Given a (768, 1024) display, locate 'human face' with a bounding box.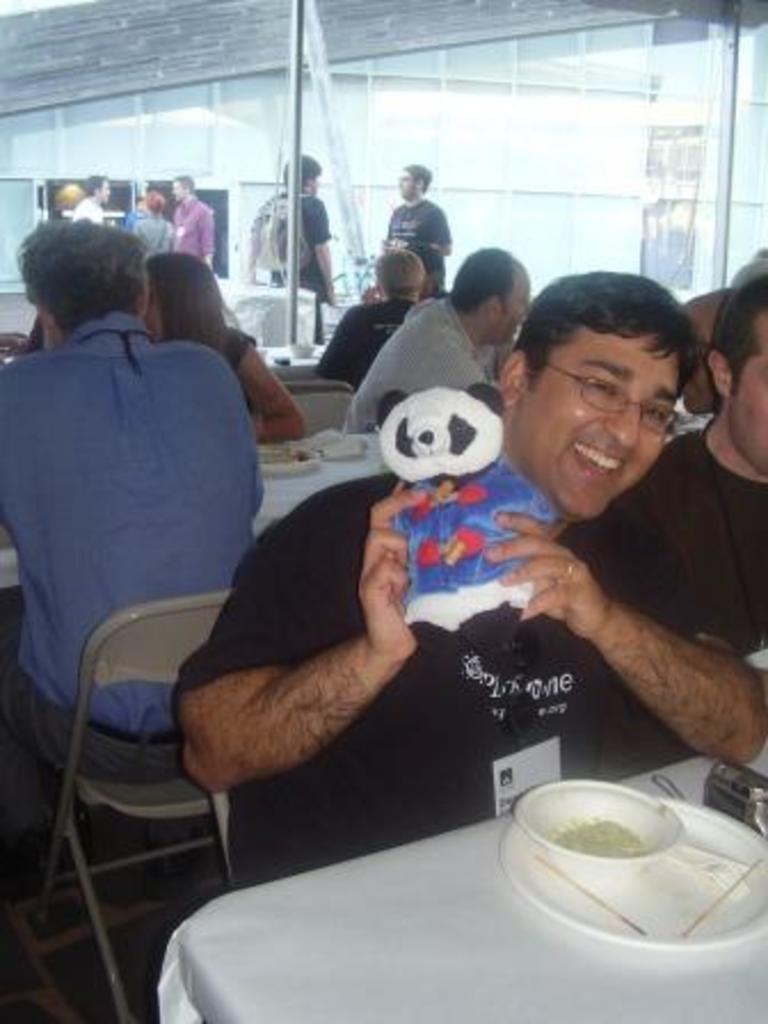
Located: x1=530 y1=336 x2=670 y2=517.
